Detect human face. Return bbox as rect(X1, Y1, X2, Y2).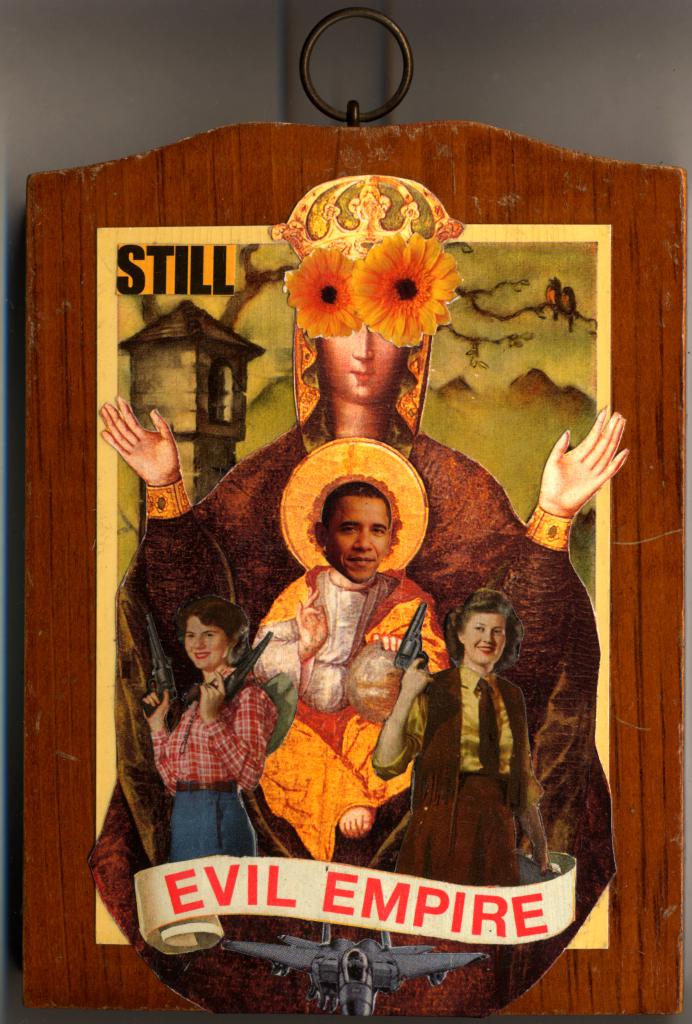
rect(331, 495, 387, 586).
